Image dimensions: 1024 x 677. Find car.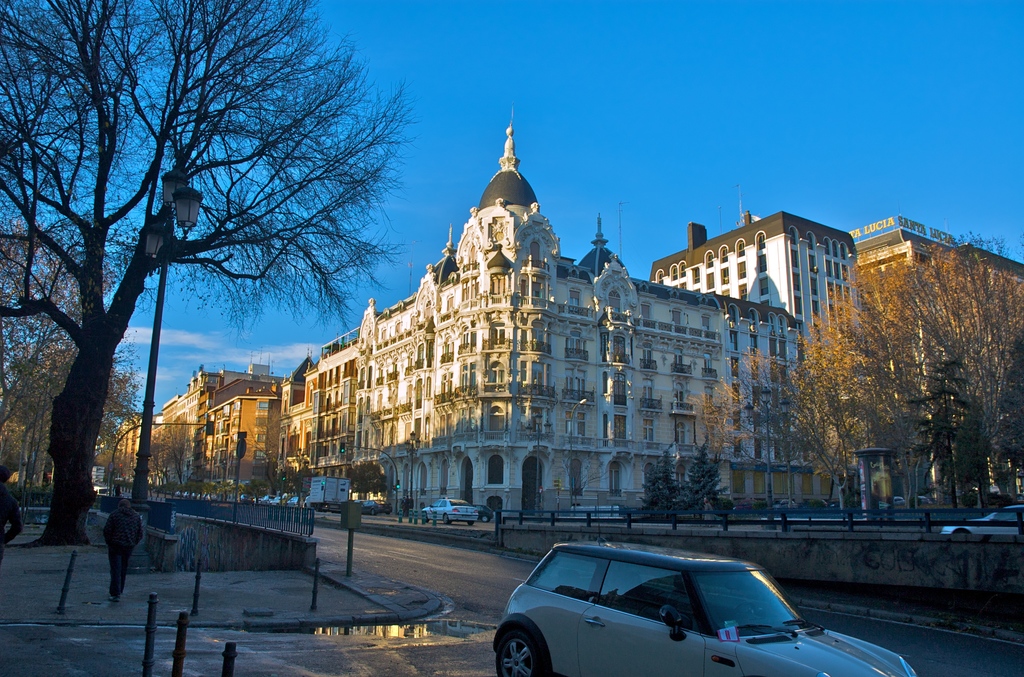
left=933, top=498, right=1023, bottom=560.
